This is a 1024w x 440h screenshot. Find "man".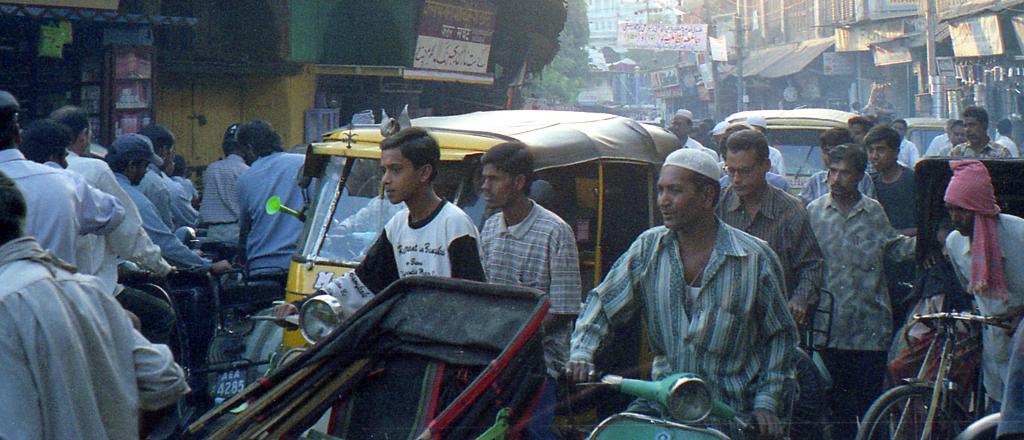
Bounding box: select_region(160, 137, 204, 227).
